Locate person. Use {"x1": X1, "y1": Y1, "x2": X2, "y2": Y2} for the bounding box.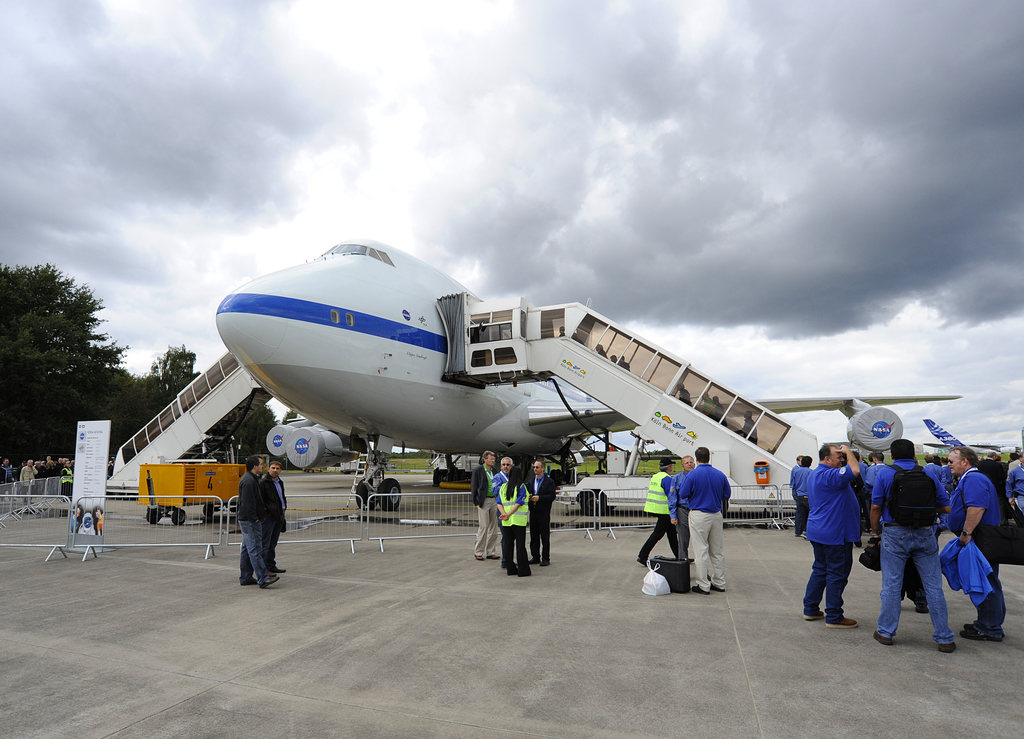
{"x1": 496, "y1": 465, "x2": 532, "y2": 576}.
